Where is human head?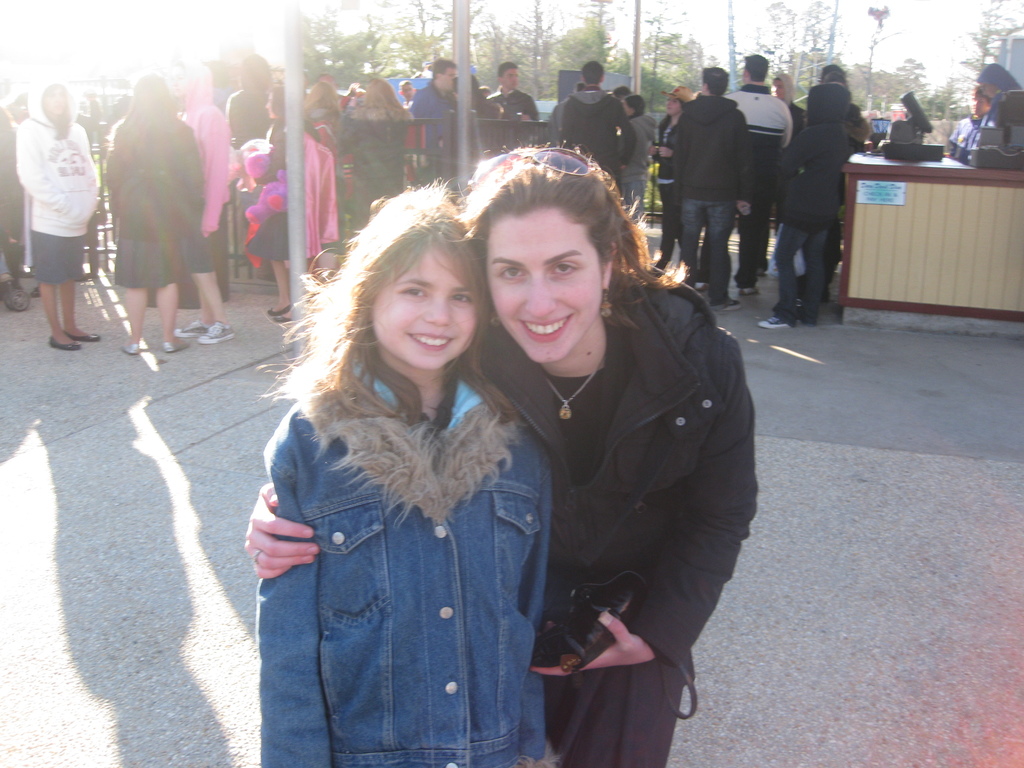
rect(260, 87, 289, 119).
